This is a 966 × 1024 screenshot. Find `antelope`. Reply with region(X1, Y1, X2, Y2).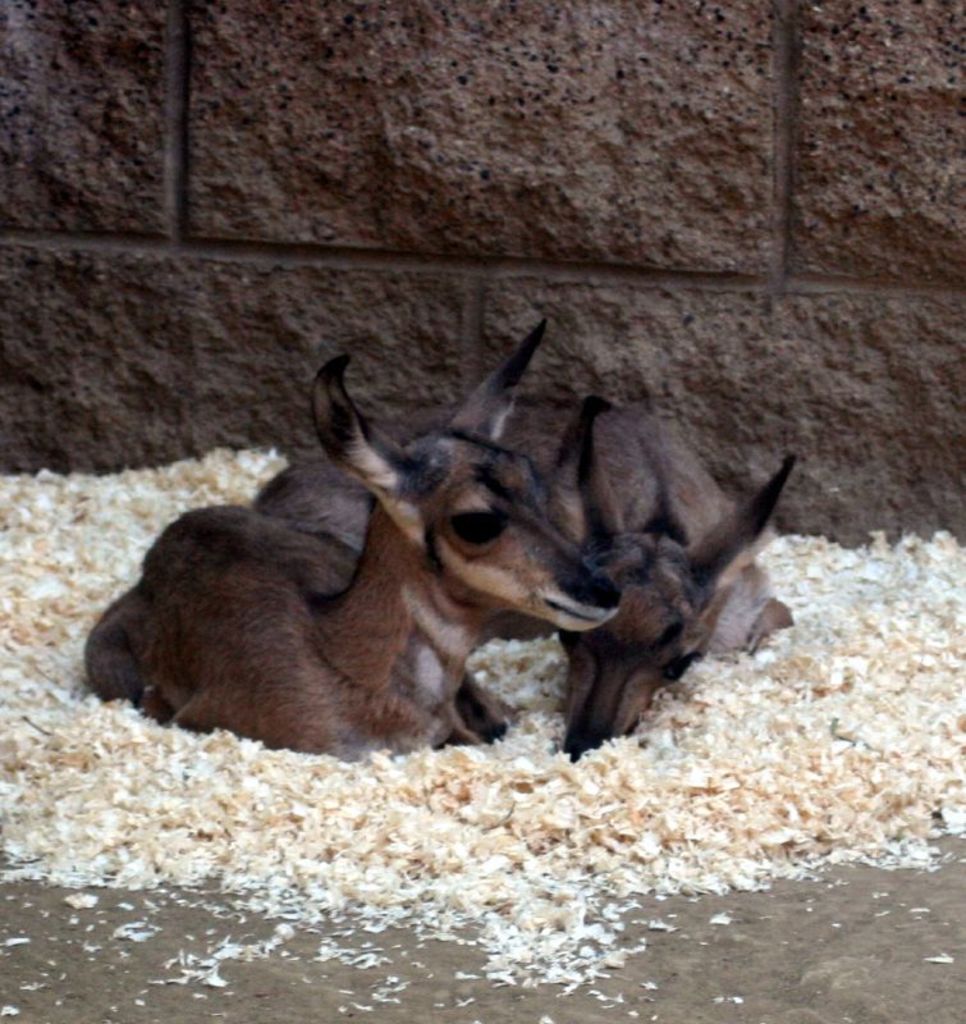
region(566, 396, 802, 758).
